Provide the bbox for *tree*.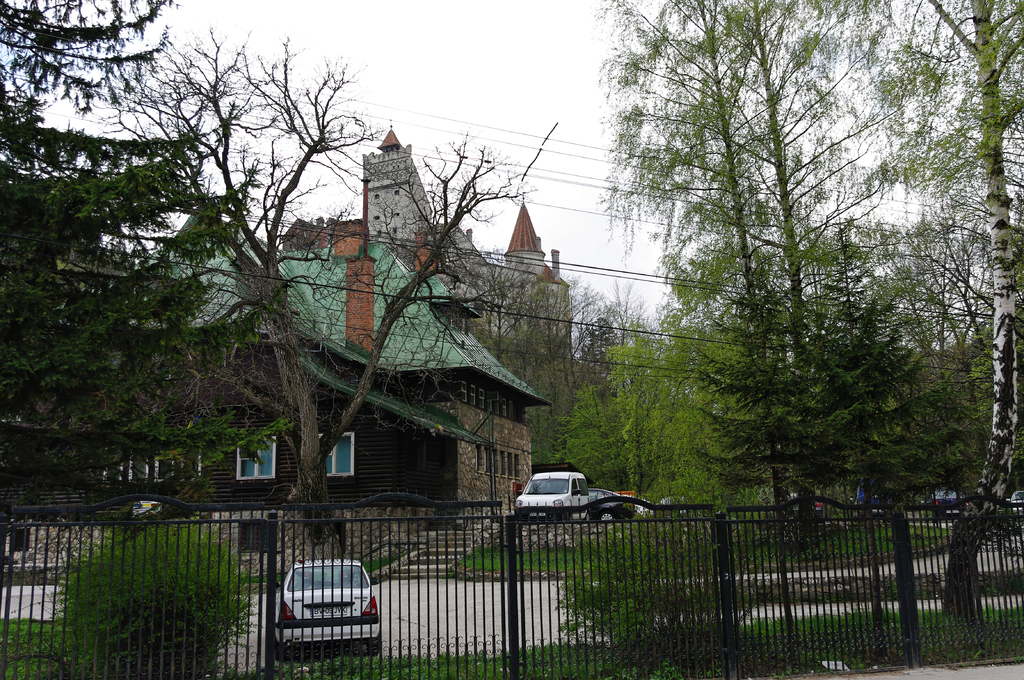
870:0:1023:612.
